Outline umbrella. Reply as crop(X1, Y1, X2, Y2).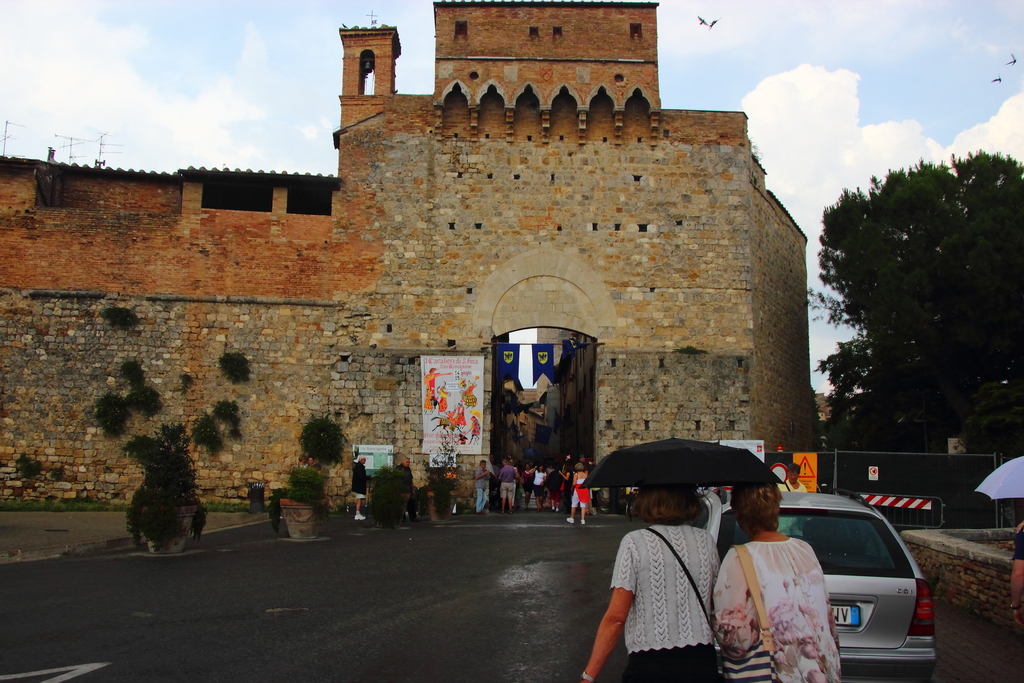
crop(580, 426, 813, 525).
